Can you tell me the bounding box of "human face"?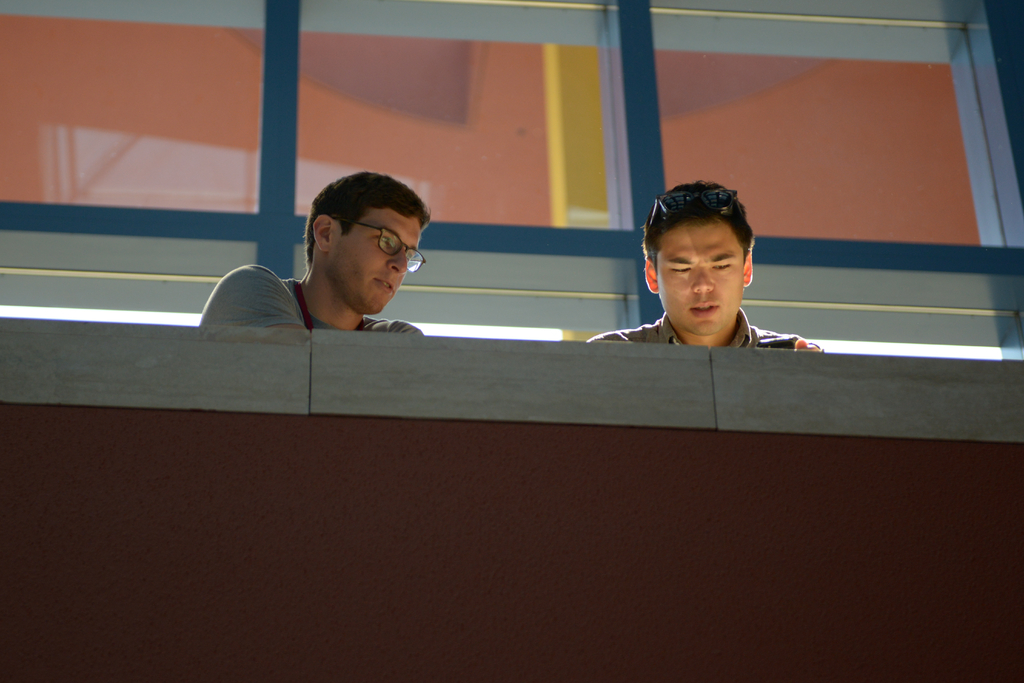
locate(659, 215, 747, 334).
